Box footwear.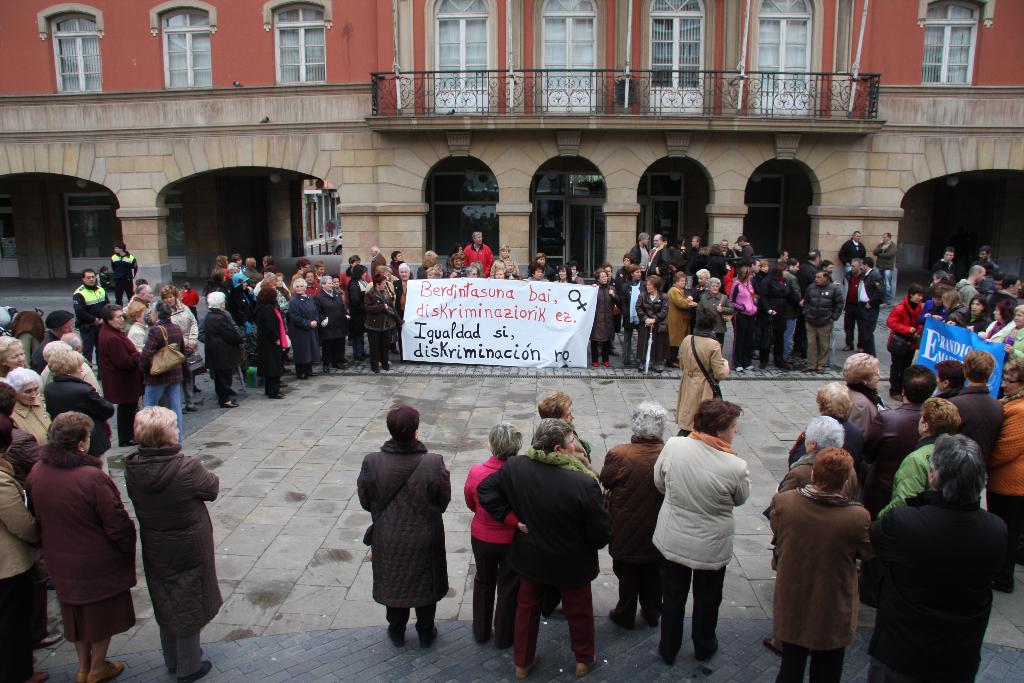
748 363 757 374.
